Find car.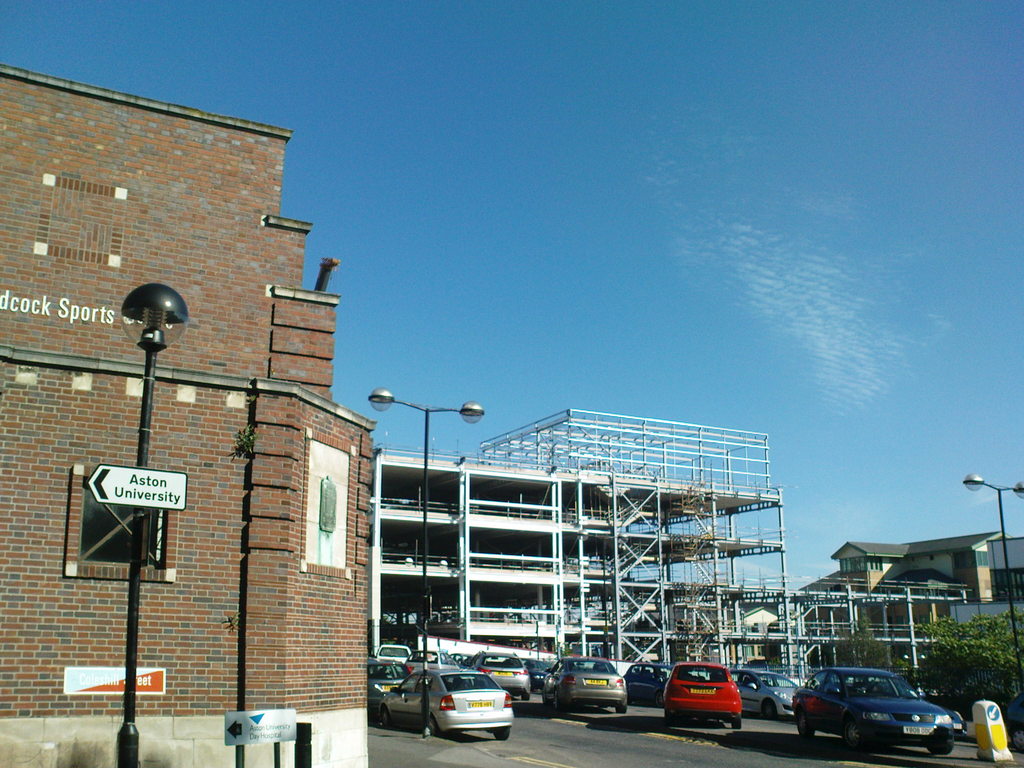
(left=772, top=675, right=965, bottom=762).
